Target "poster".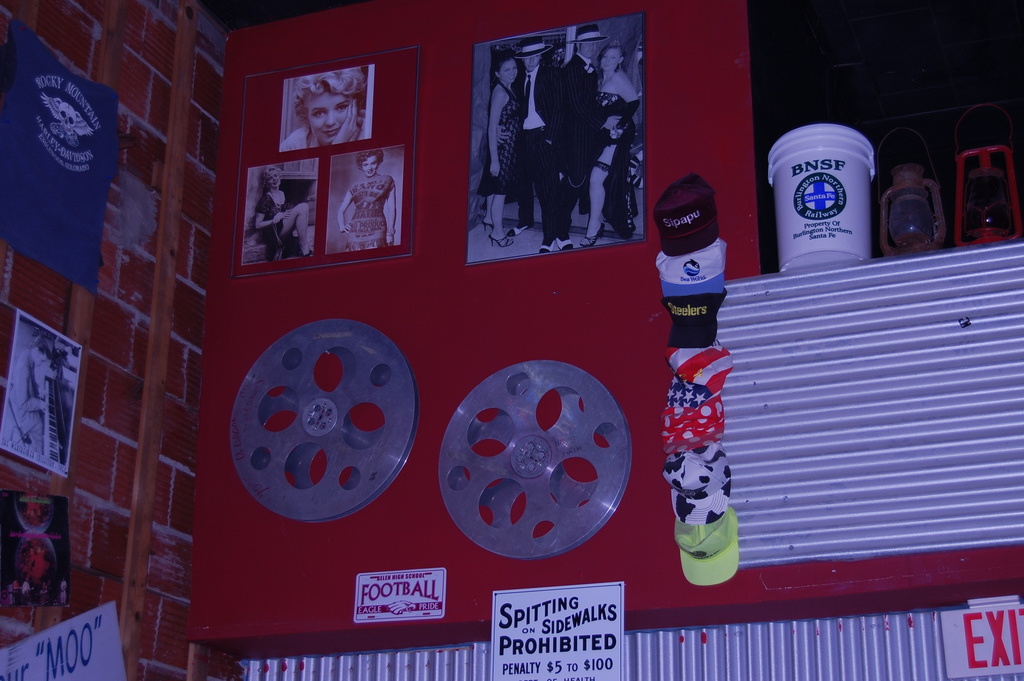
Target region: (left=237, top=159, right=317, bottom=264).
